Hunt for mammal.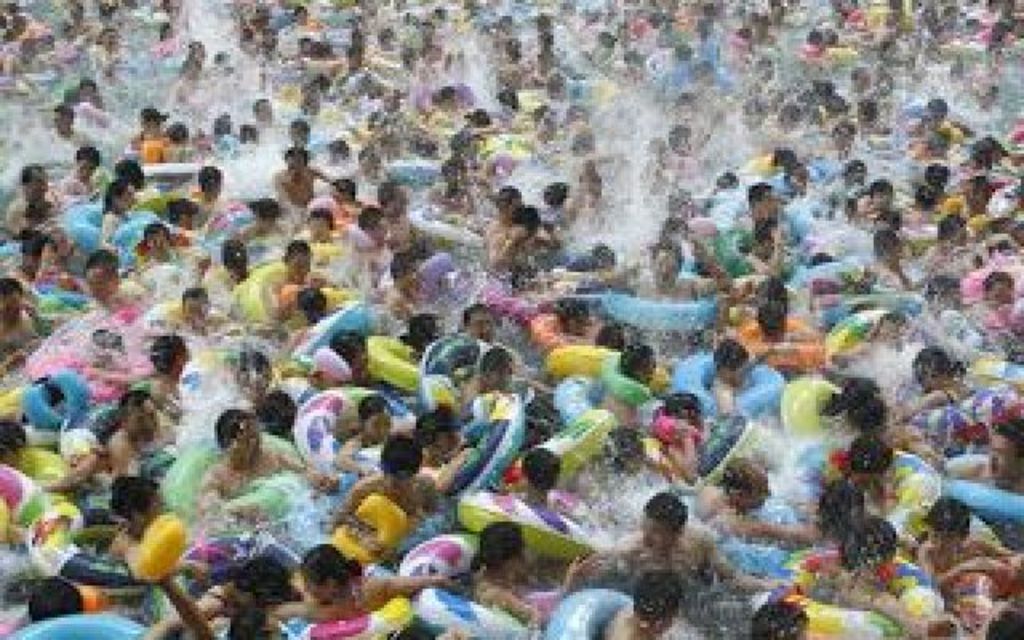
Hunted down at [560,493,774,587].
